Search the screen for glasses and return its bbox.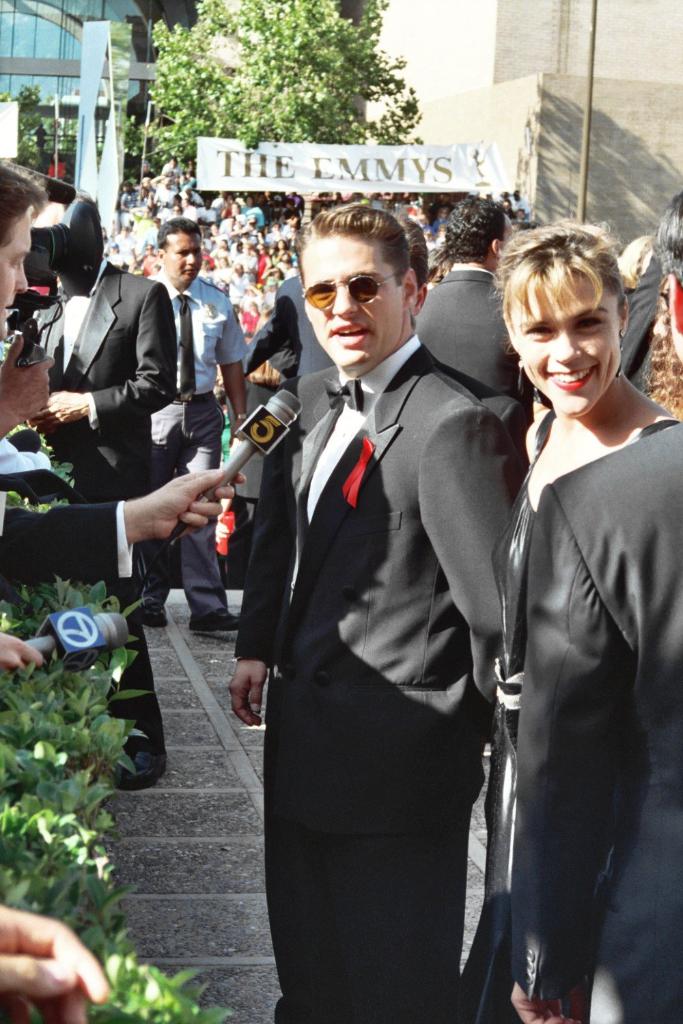
Found: bbox(301, 264, 389, 313).
